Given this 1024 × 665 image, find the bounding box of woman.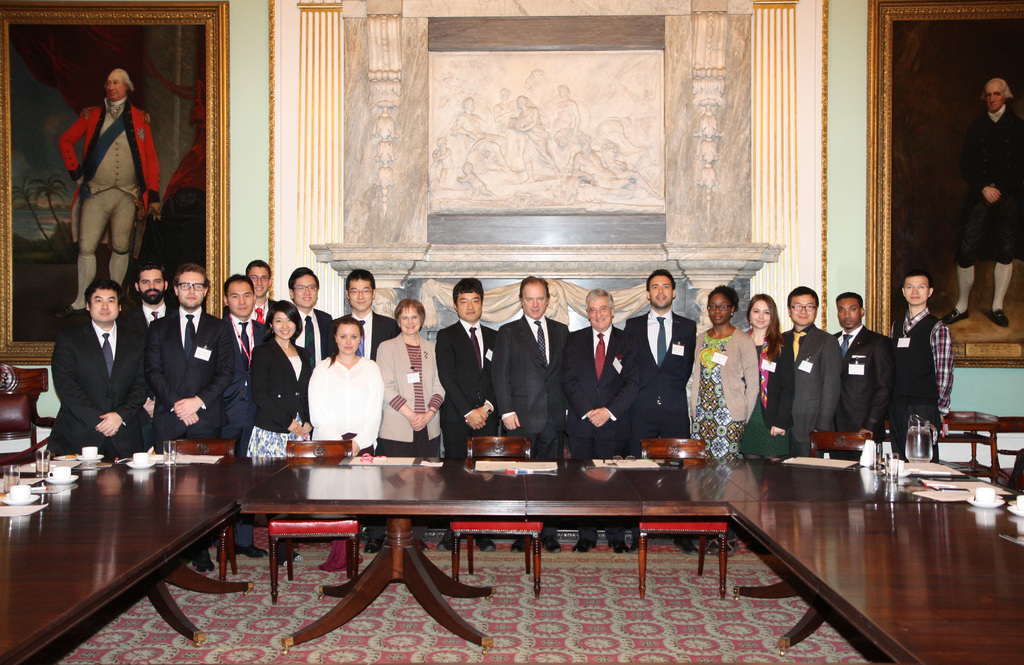
(746, 296, 795, 459).
